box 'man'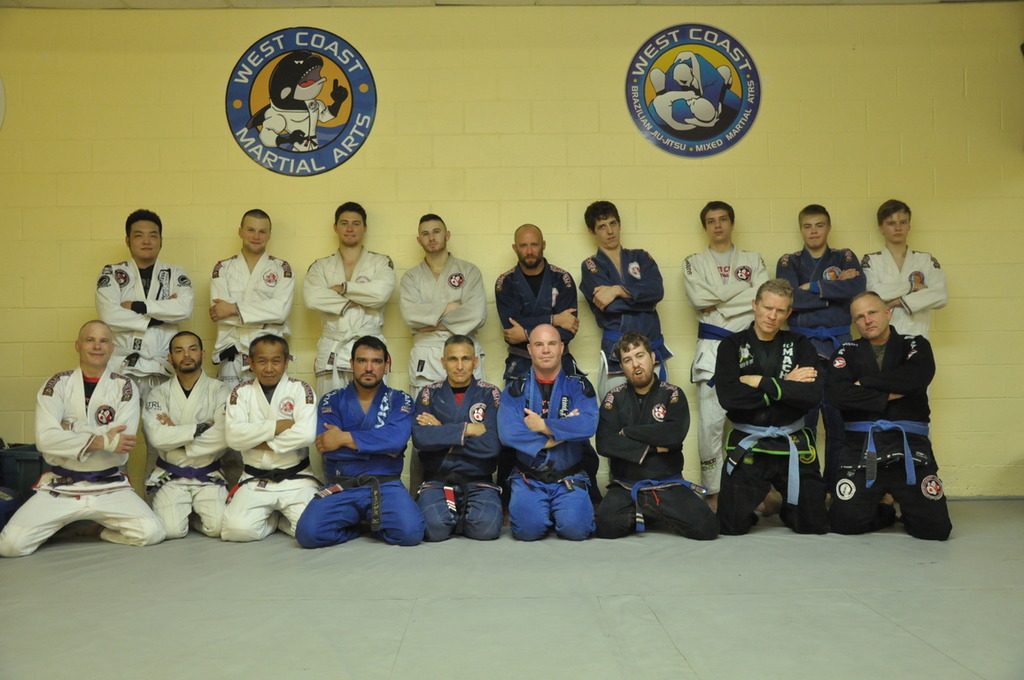
[293, 189, 395, 395]
